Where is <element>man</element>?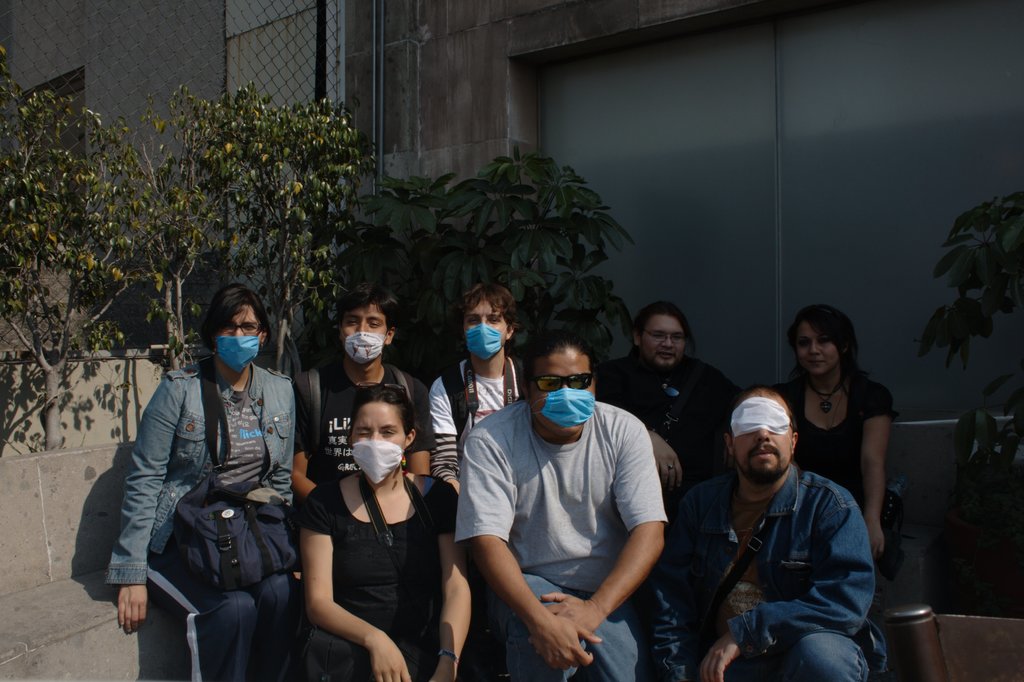
289/281/443/487.
